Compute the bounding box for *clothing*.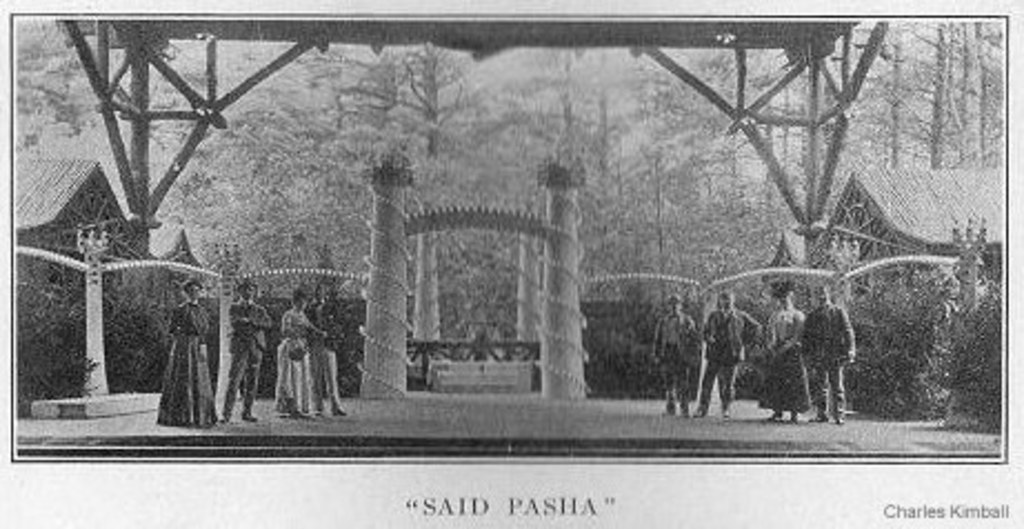
224/293/269/413.
